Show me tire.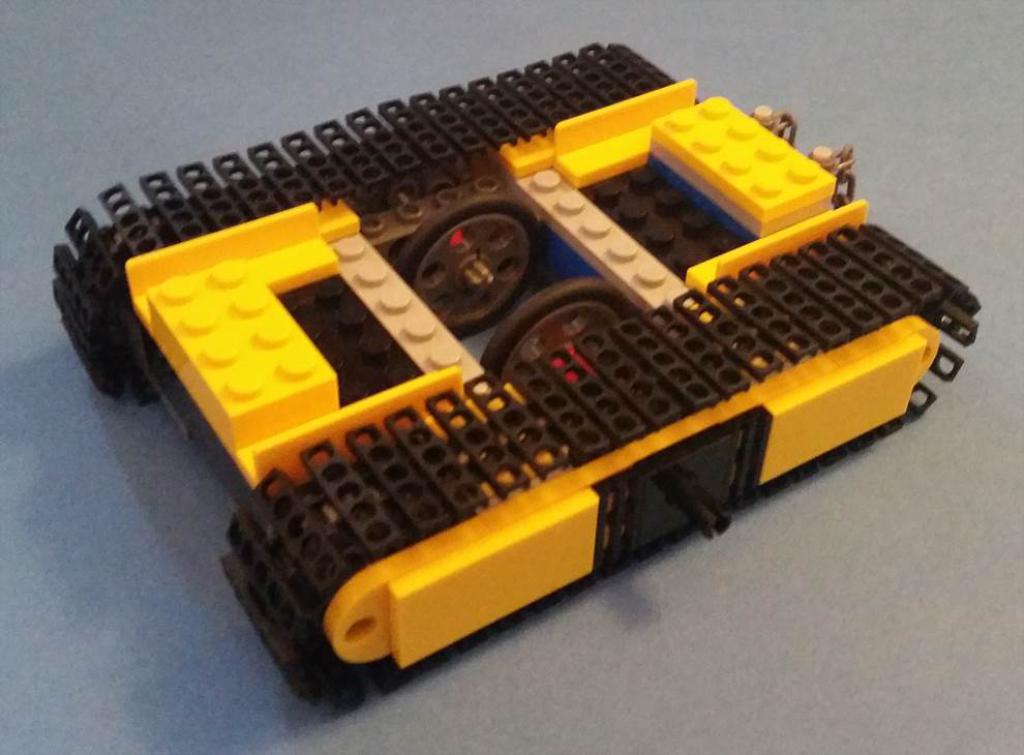
tire is here: BBox(395, 203, 544, 337).
